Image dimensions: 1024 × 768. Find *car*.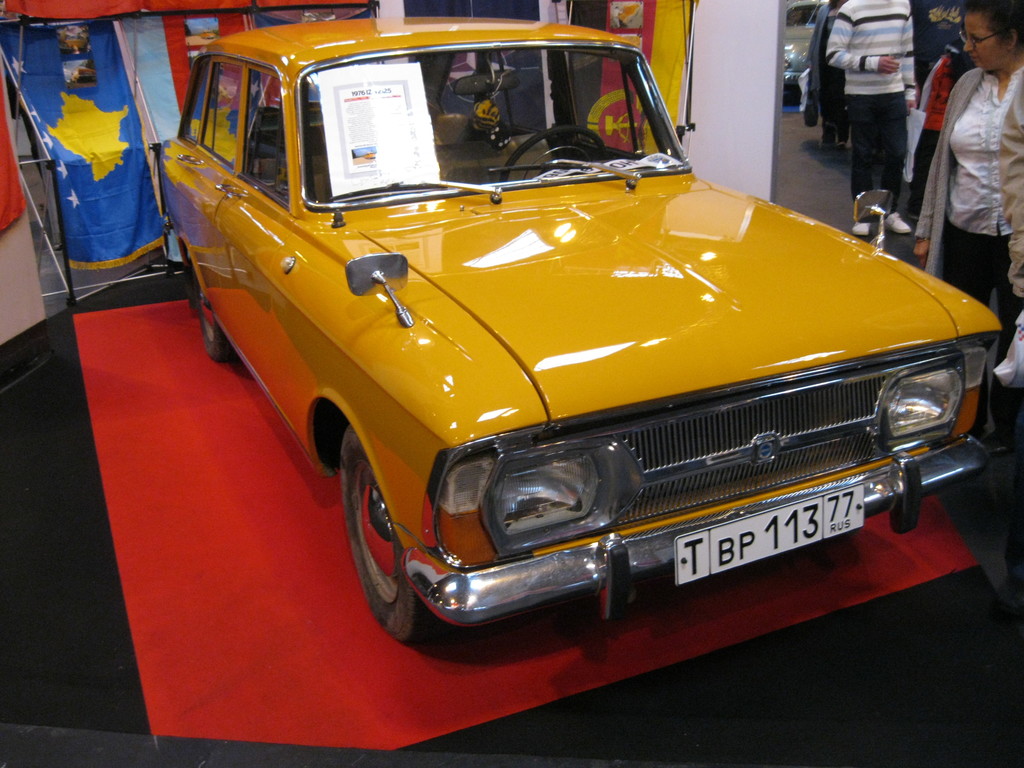
bbox=[145, 21, 1001, 693].
